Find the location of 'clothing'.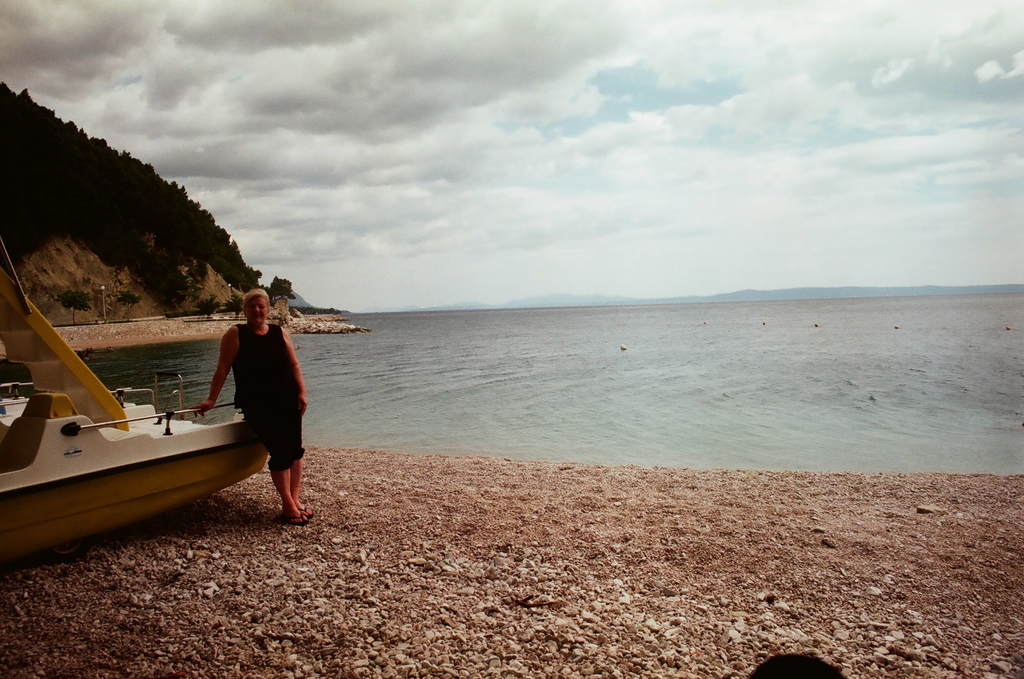
Location: (x1=219, y1=311, x2=300, y2=484).
